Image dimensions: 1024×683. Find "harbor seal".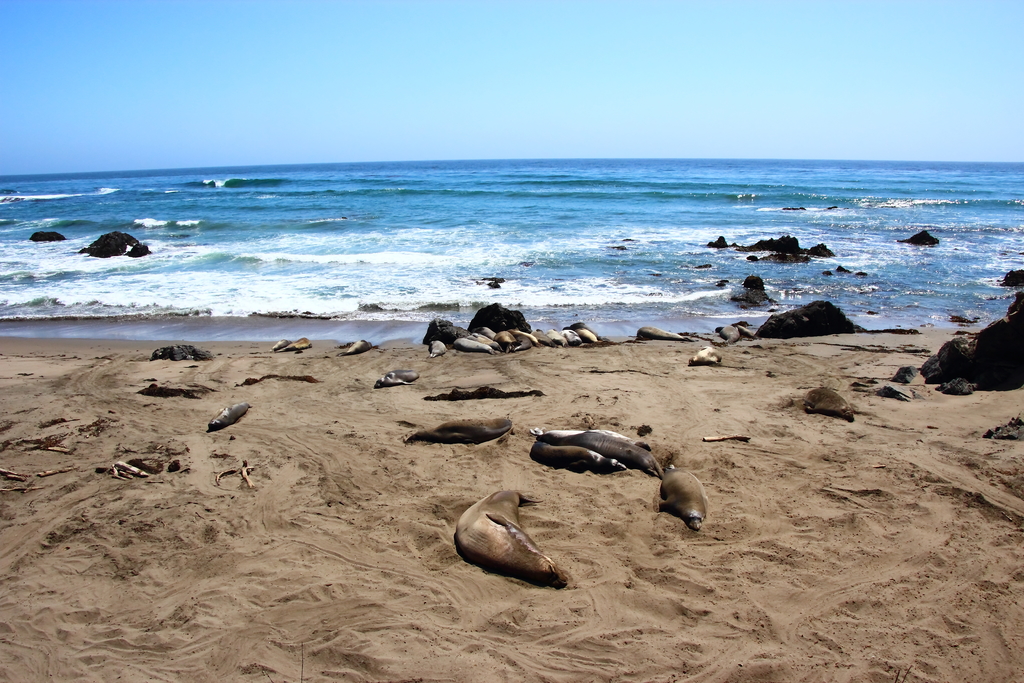
<box>531,427,657,475</box>.
